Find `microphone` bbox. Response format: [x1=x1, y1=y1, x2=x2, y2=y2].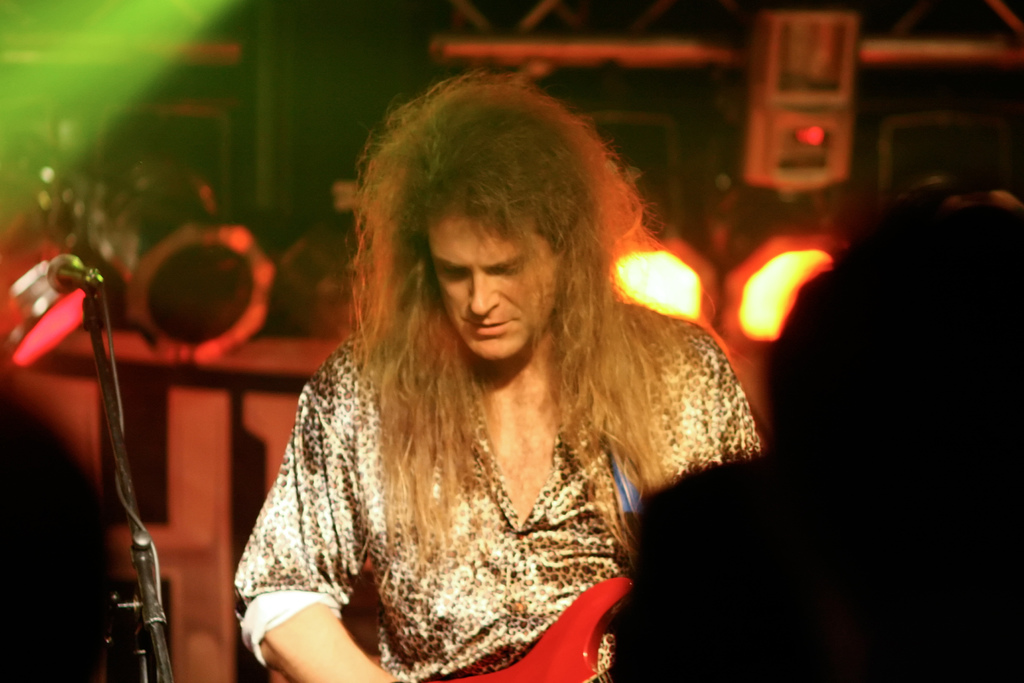
[x1=51, y1=249, x2=106, y2=295].
